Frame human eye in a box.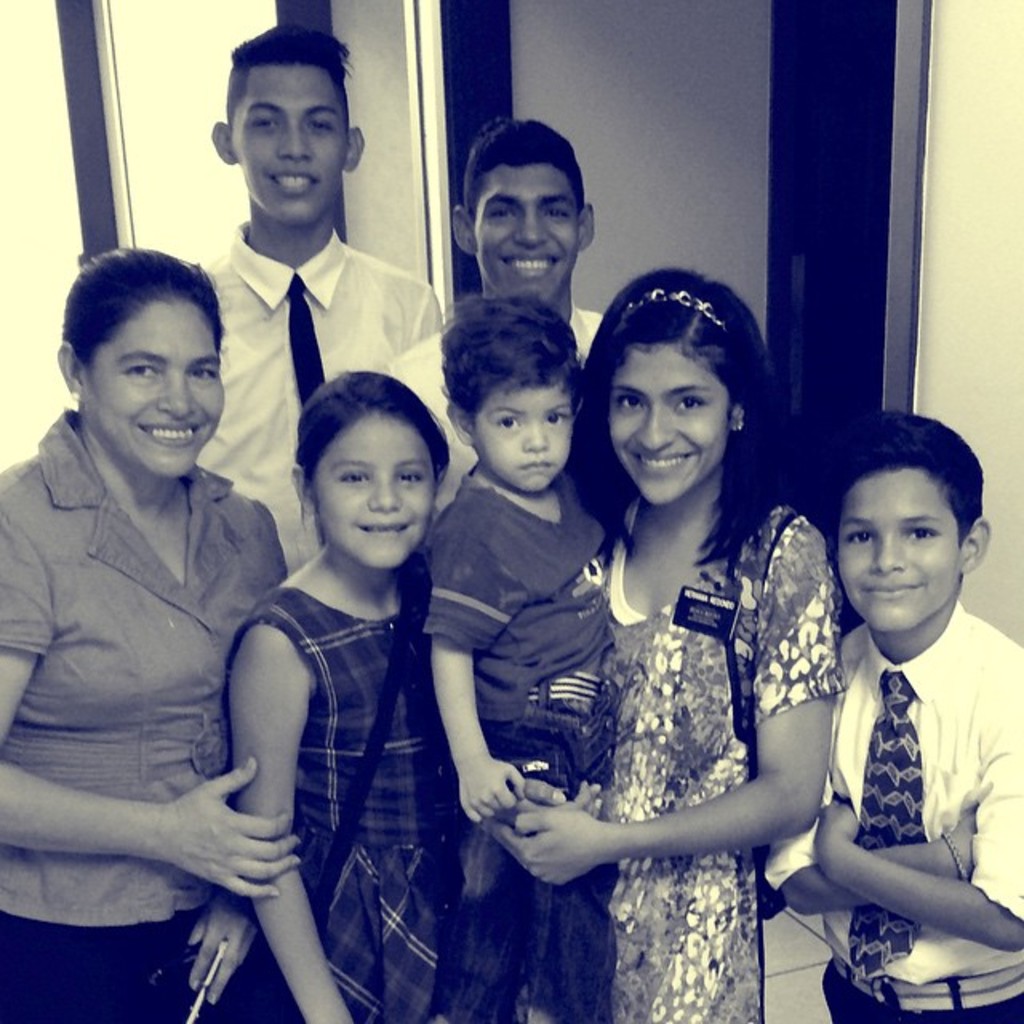
x1=611, y1=390, x2=650, y2=419.
